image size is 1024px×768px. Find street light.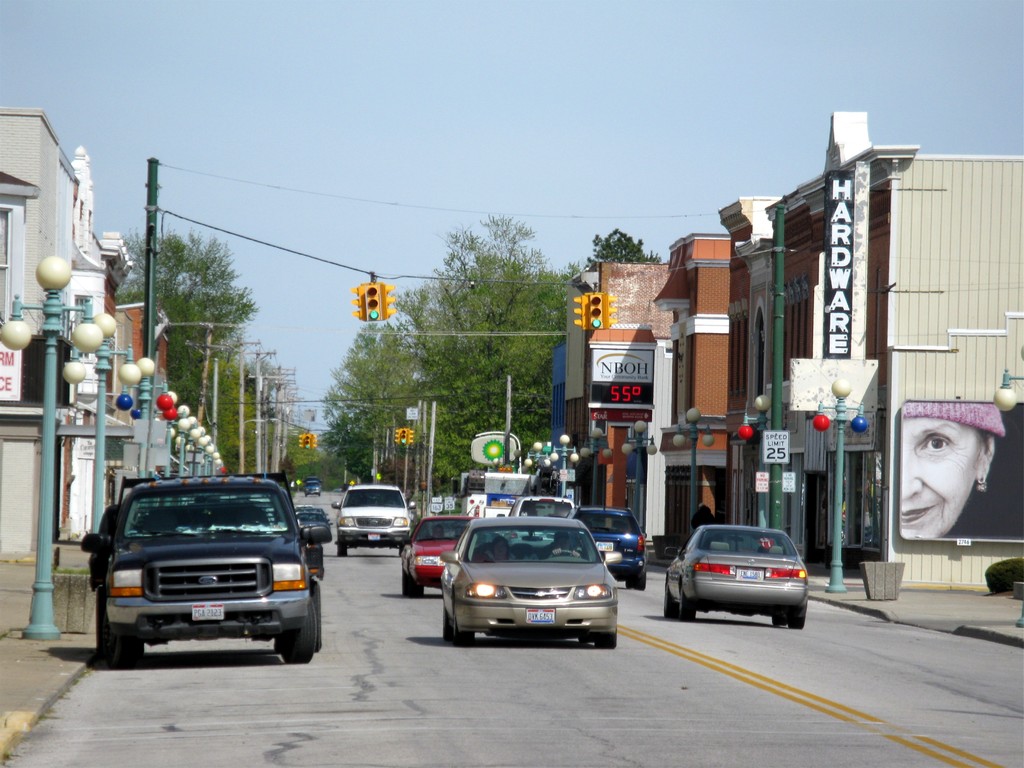
[61, 318, 139, 586].
